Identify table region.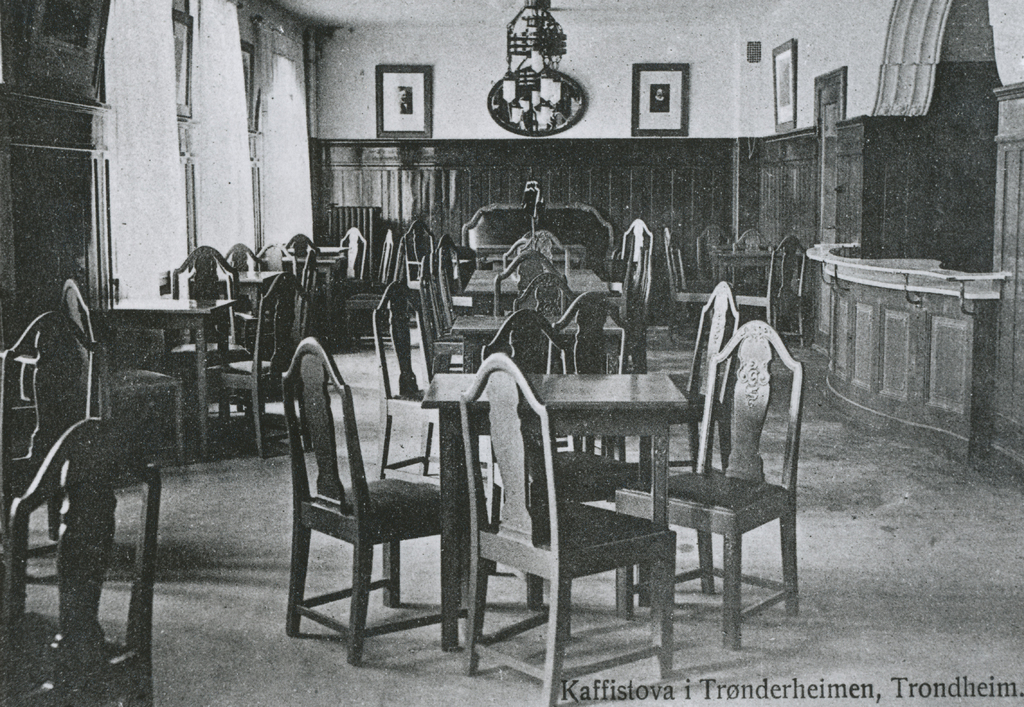
Region: (left=708, top=251, right=781, bottom=299).
